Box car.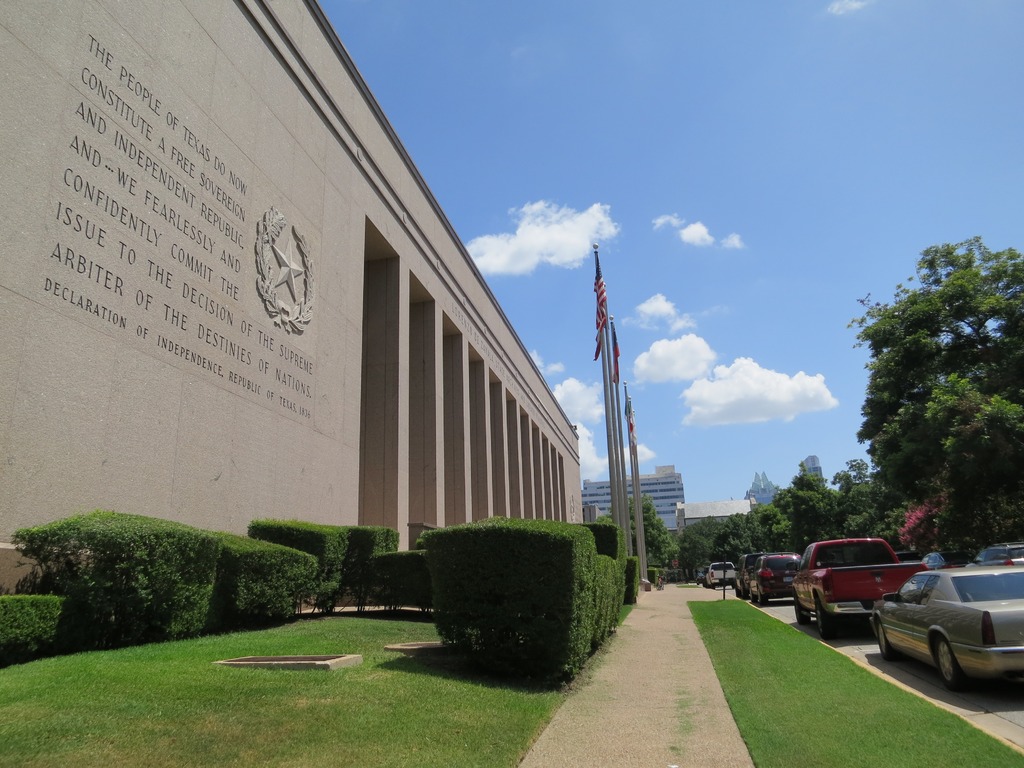
pyautogui.locateOnScreen(870, 566, 1023, 696).
